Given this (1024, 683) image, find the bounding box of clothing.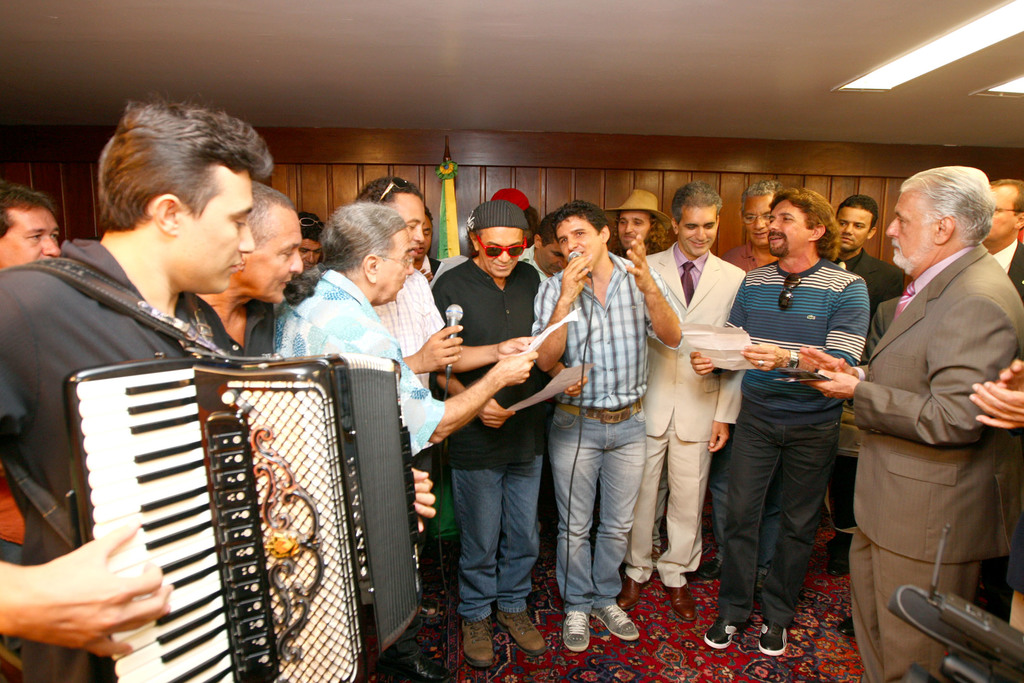
crop(0, 233, 243, 682).
